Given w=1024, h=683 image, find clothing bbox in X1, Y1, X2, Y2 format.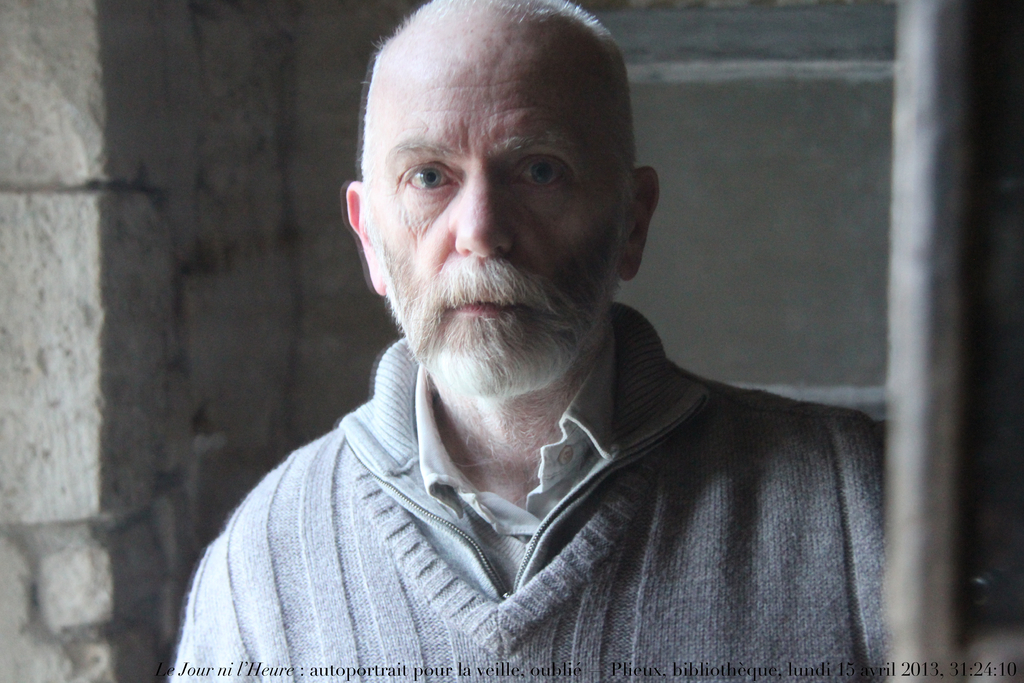
147, 313, 918, 682.
